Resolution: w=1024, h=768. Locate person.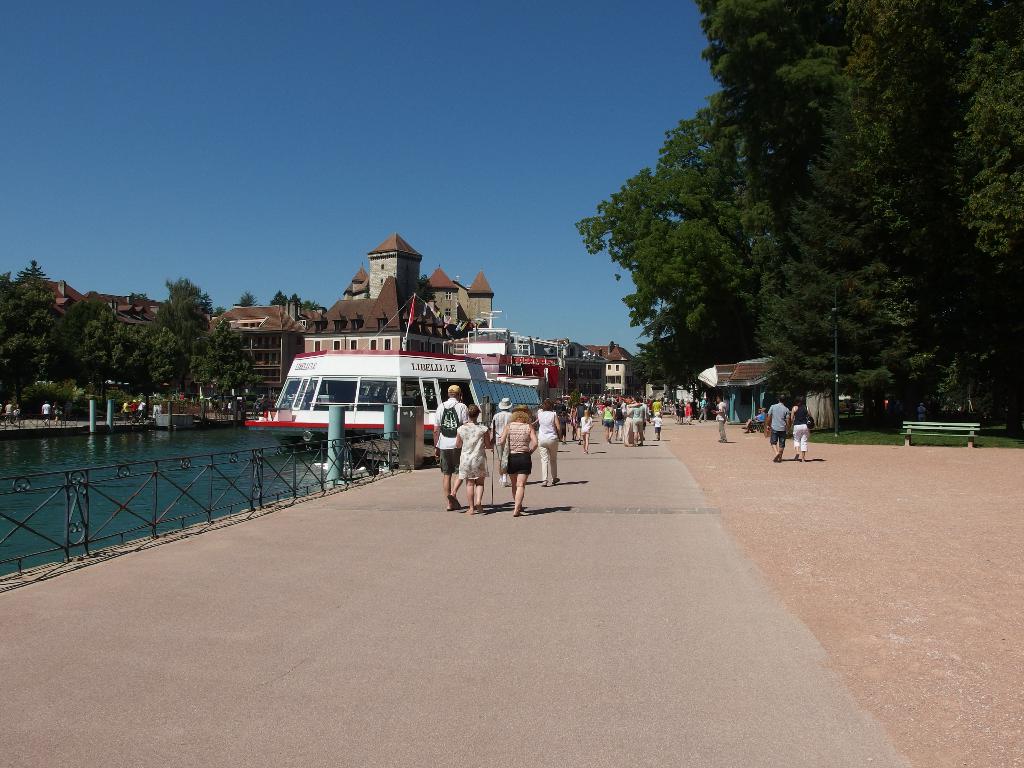
select_region(493, 406, 539, 526).
